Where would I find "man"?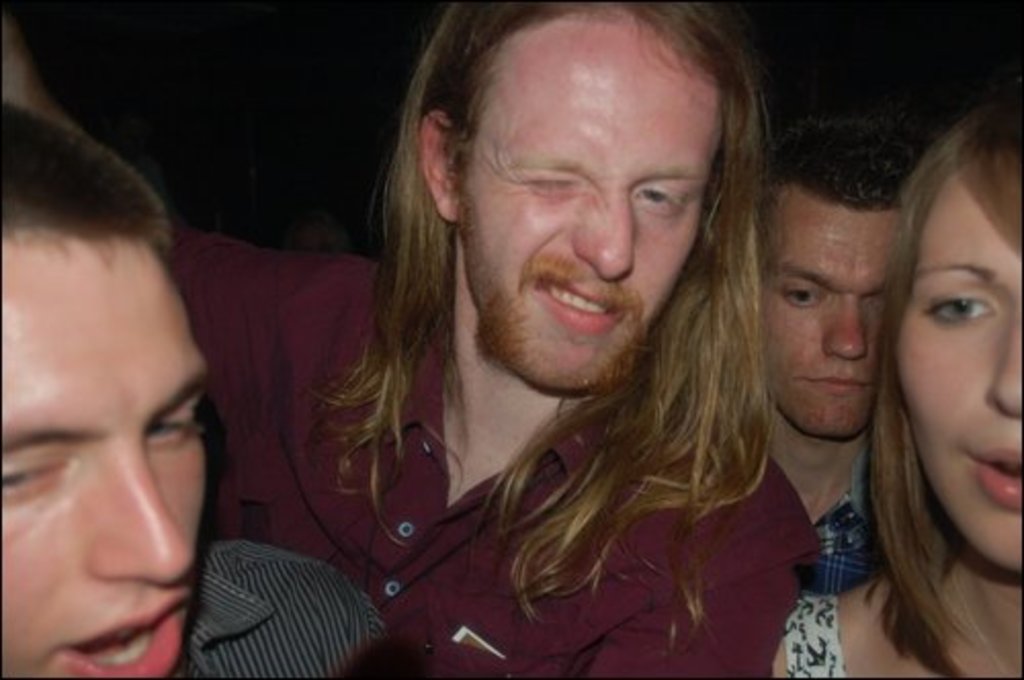
At <box>766,117,940,592</box>.
